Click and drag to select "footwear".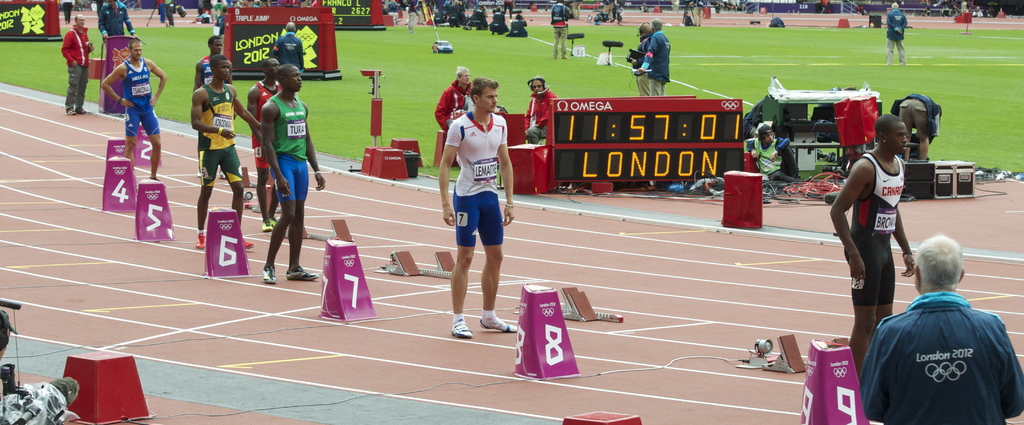
Selection: region(65, 109, 74, 117).
